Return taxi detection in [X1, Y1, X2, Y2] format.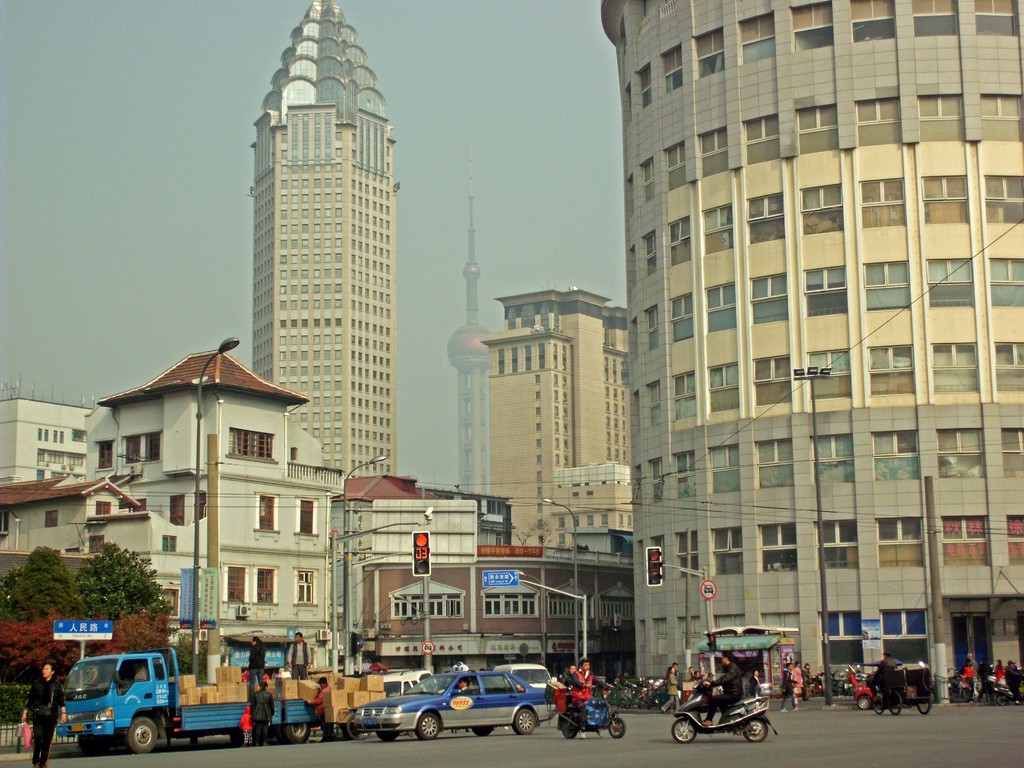
[360, 664, 552, 741].
